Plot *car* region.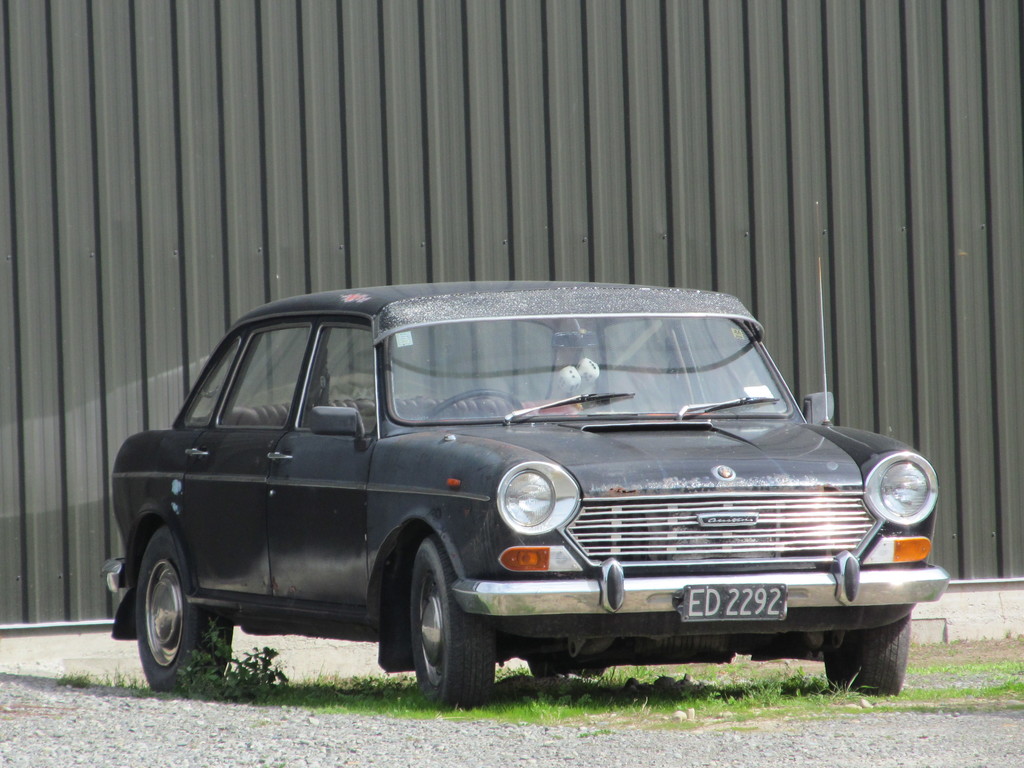
Plotted at box=[102, 287, 953, 708].
